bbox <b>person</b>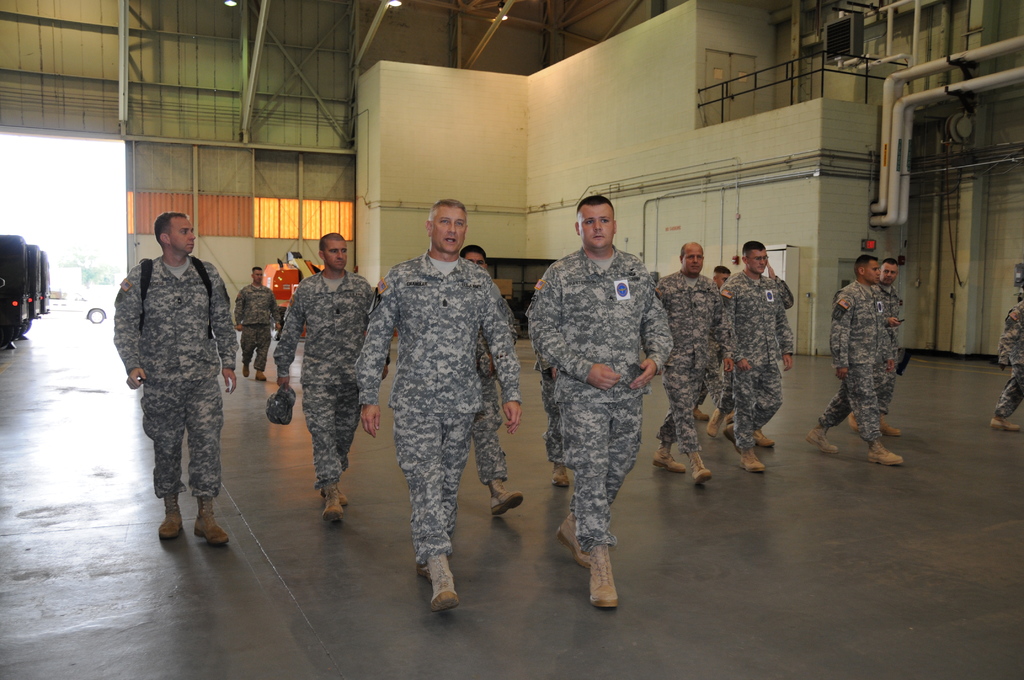
locate(879, 260, 907, 429)
